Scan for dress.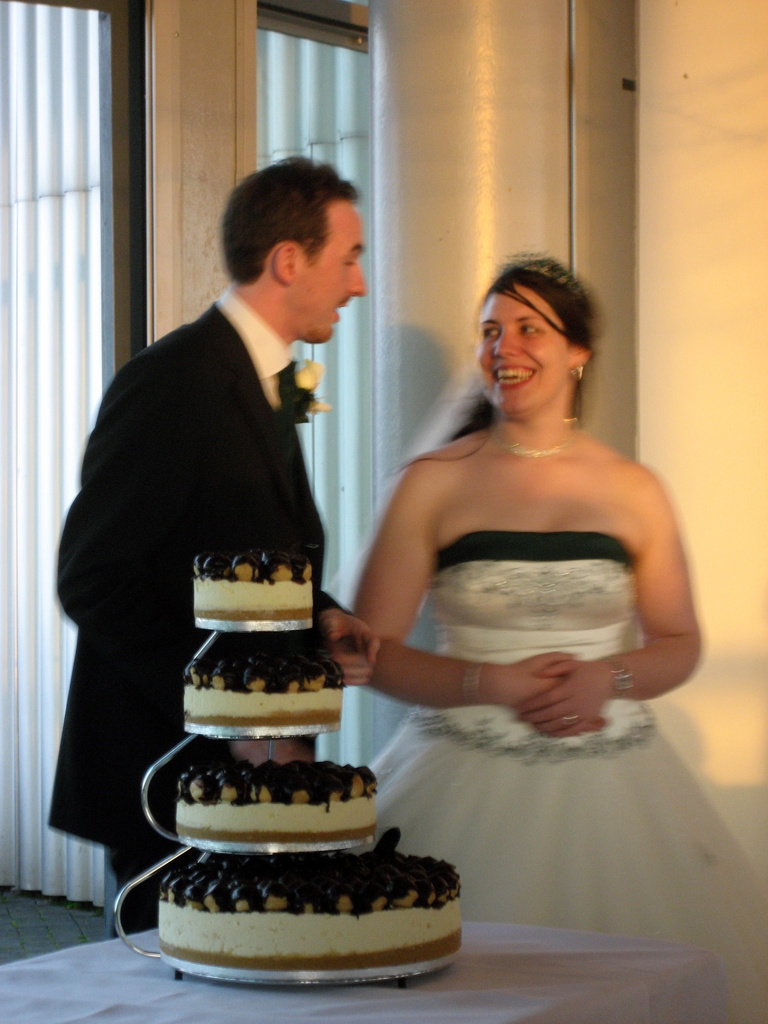
Scan result: l=306, t=298, r=711, b=950.
